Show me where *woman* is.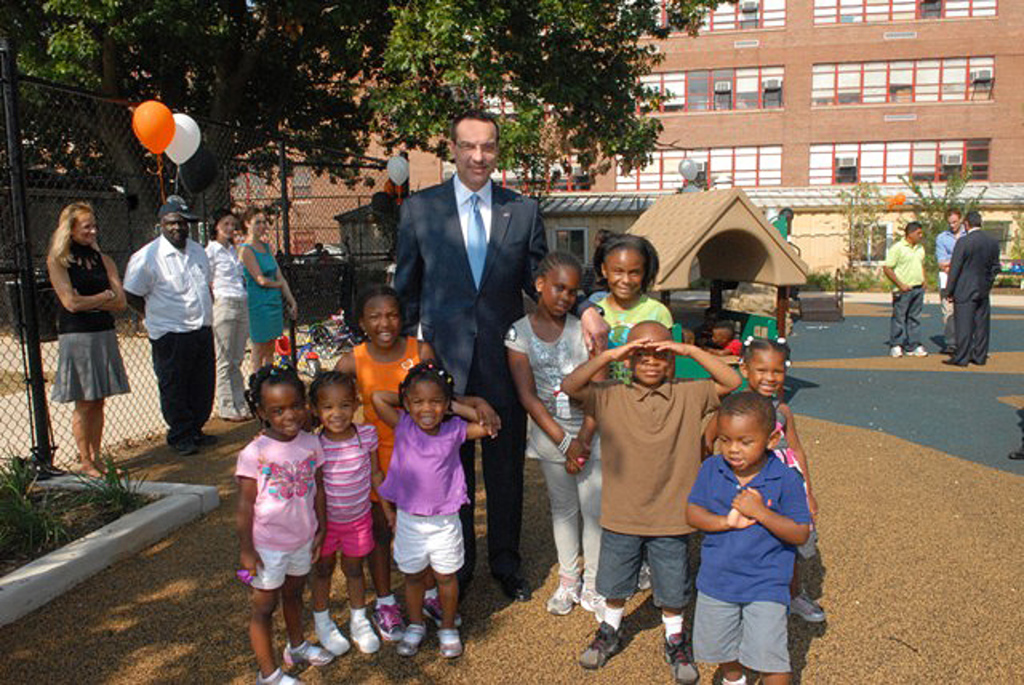
*woman* is at box(240, 205, 298, 376).
